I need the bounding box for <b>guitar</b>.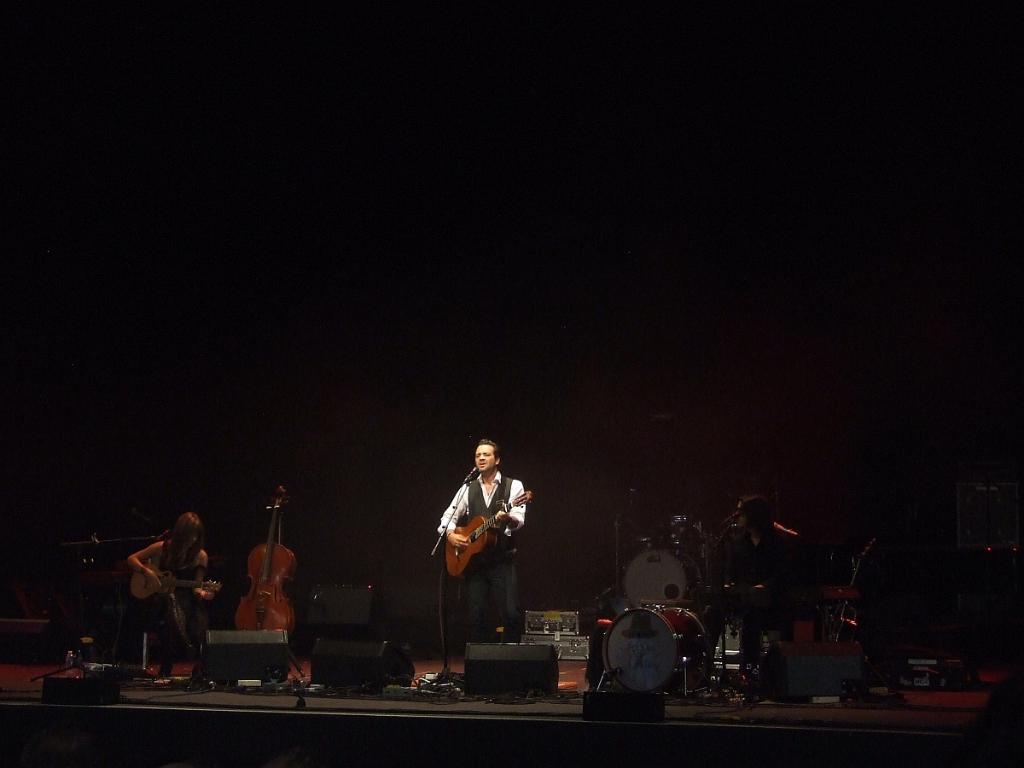
Here it is: BBox(224, 490, 296, 646).
